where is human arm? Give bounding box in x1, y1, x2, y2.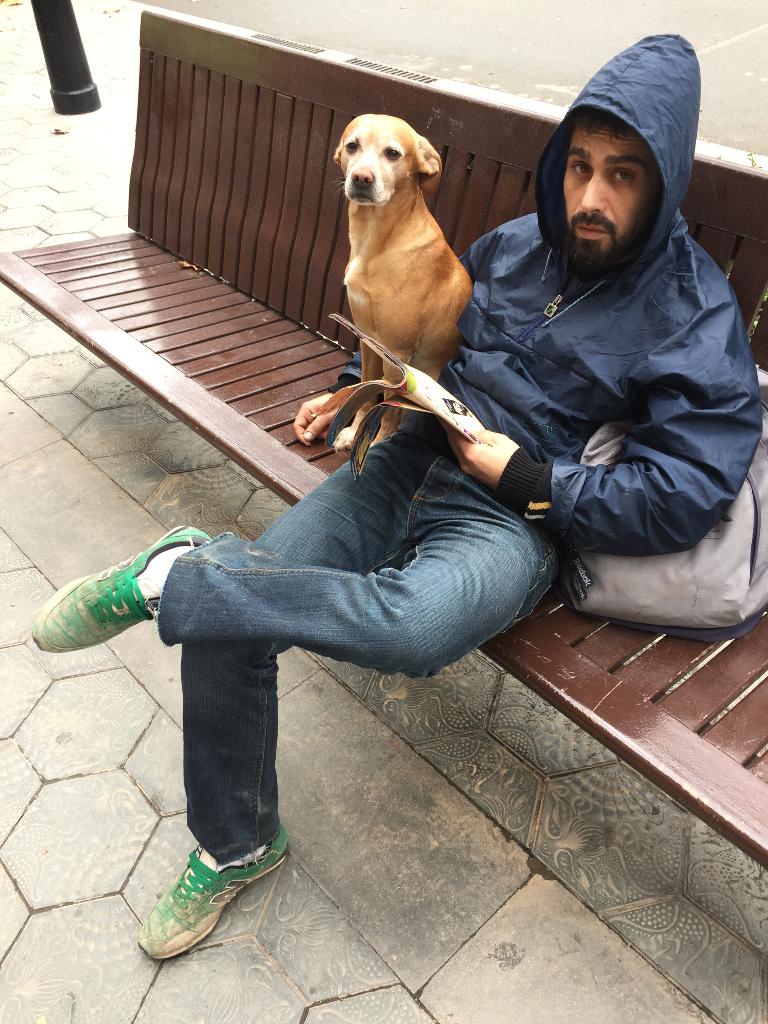
282, 239, 504, 455.
